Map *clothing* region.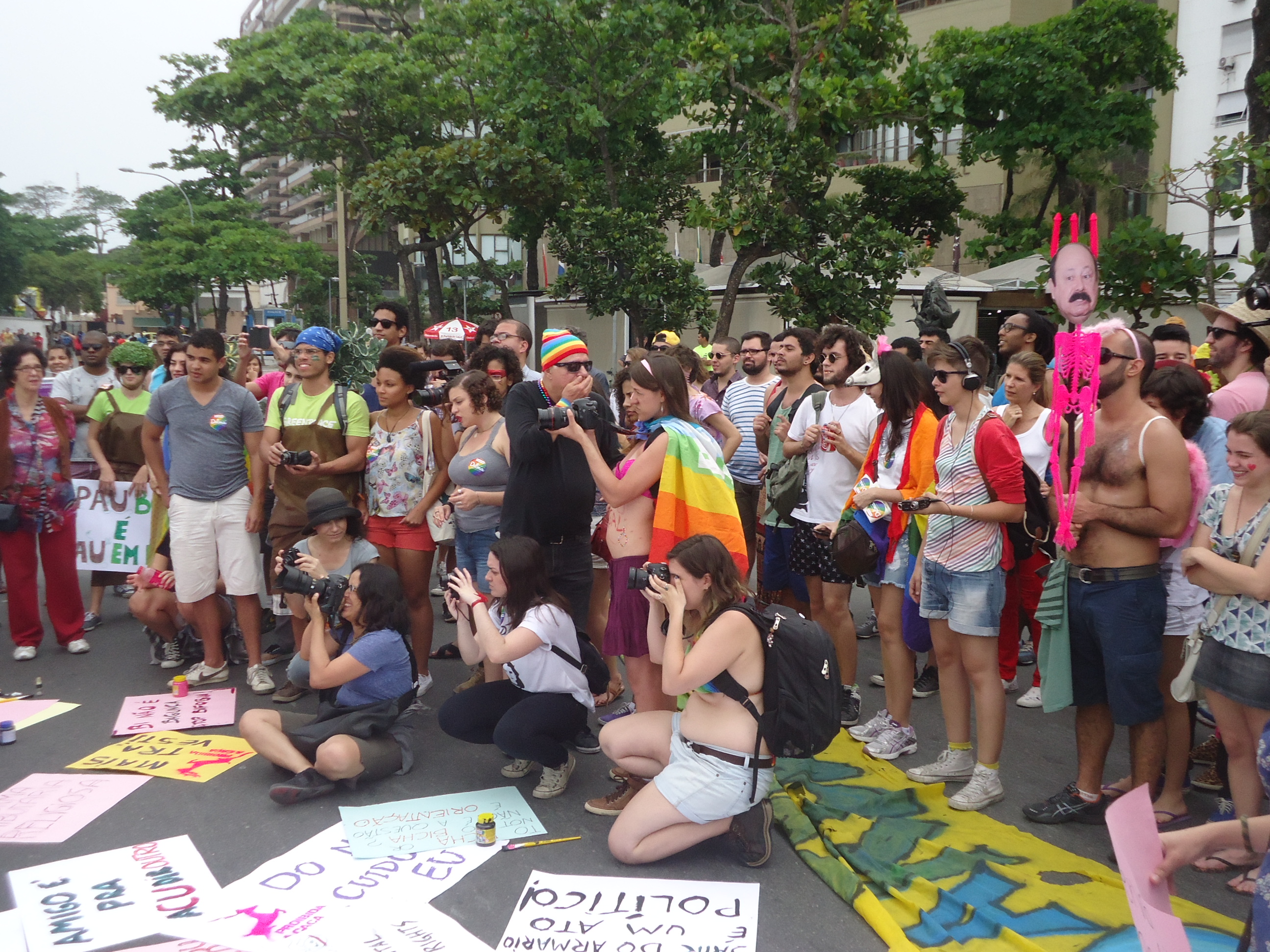
Mapped to x1=18 y1=165 x2=21 y2=170.
